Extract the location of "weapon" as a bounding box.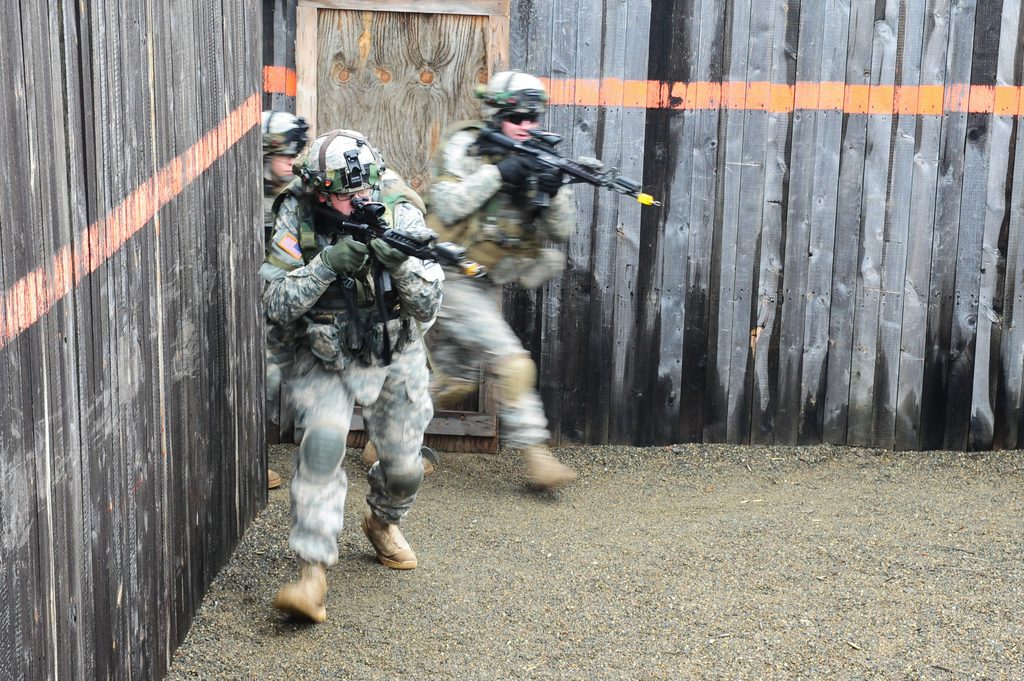
bbox=(465, 128, 662, 205).
